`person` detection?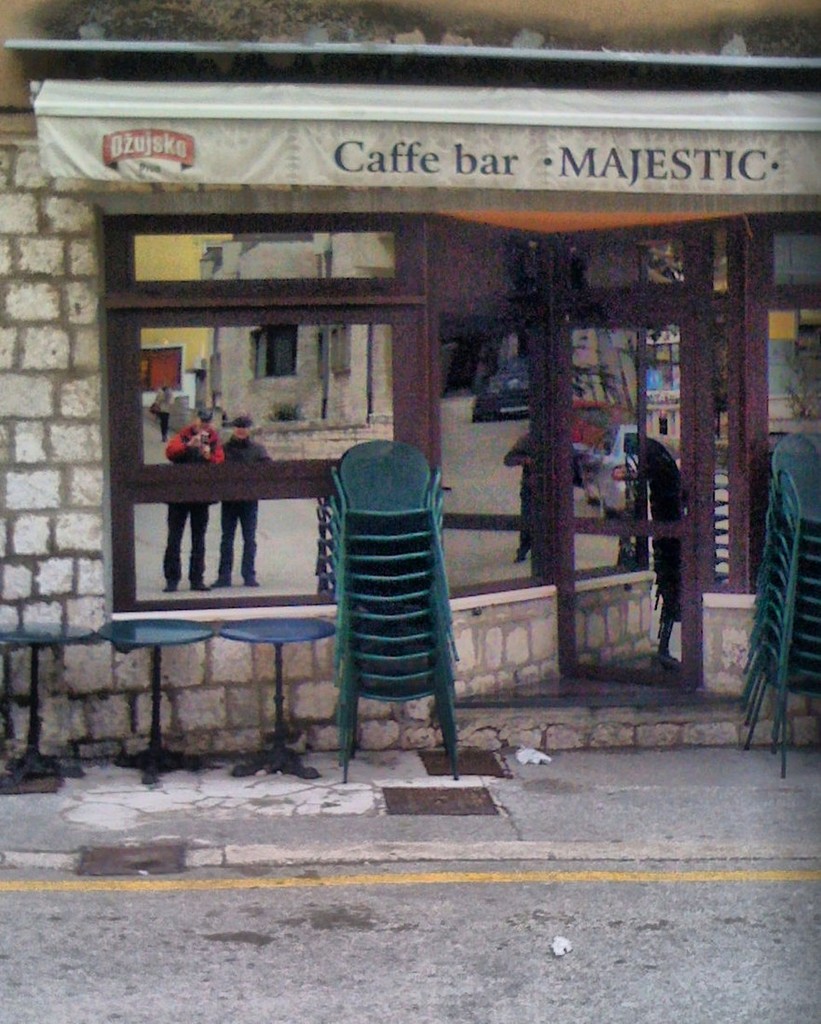
l=217, t=408, r=268, b=603
